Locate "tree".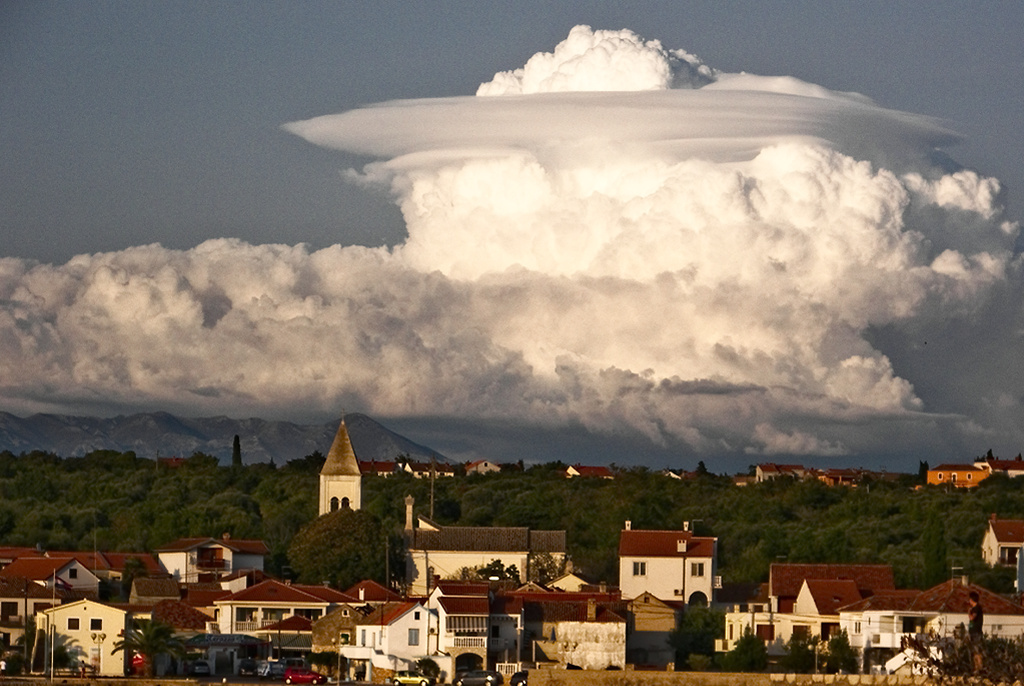
Bounding box: 782/638/815/674.
